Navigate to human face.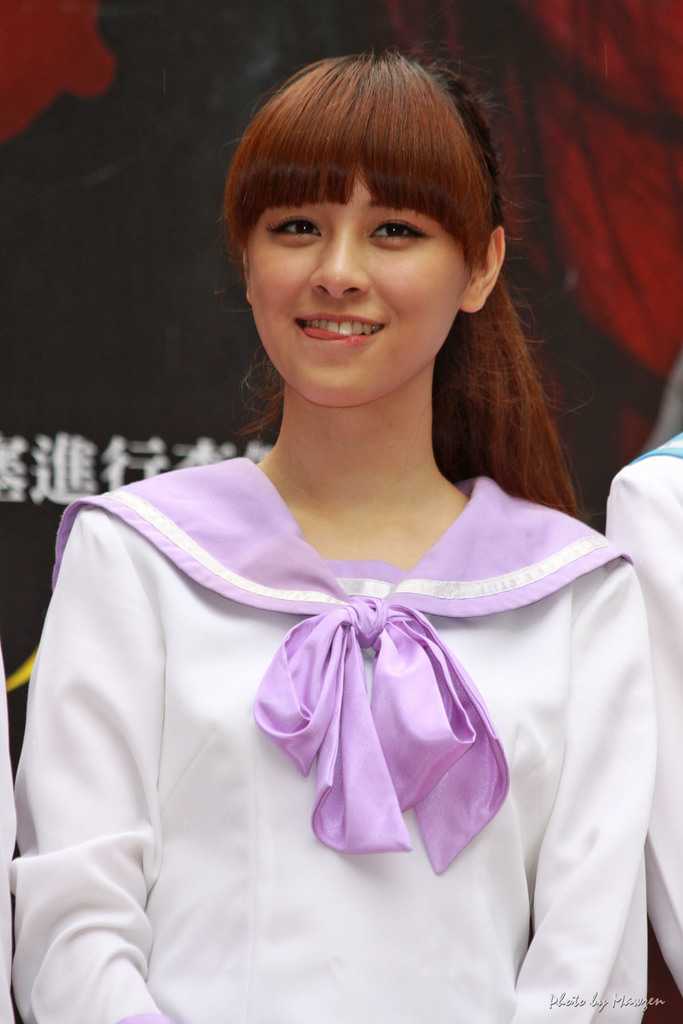
Navigation target: (245,153,475,406).
